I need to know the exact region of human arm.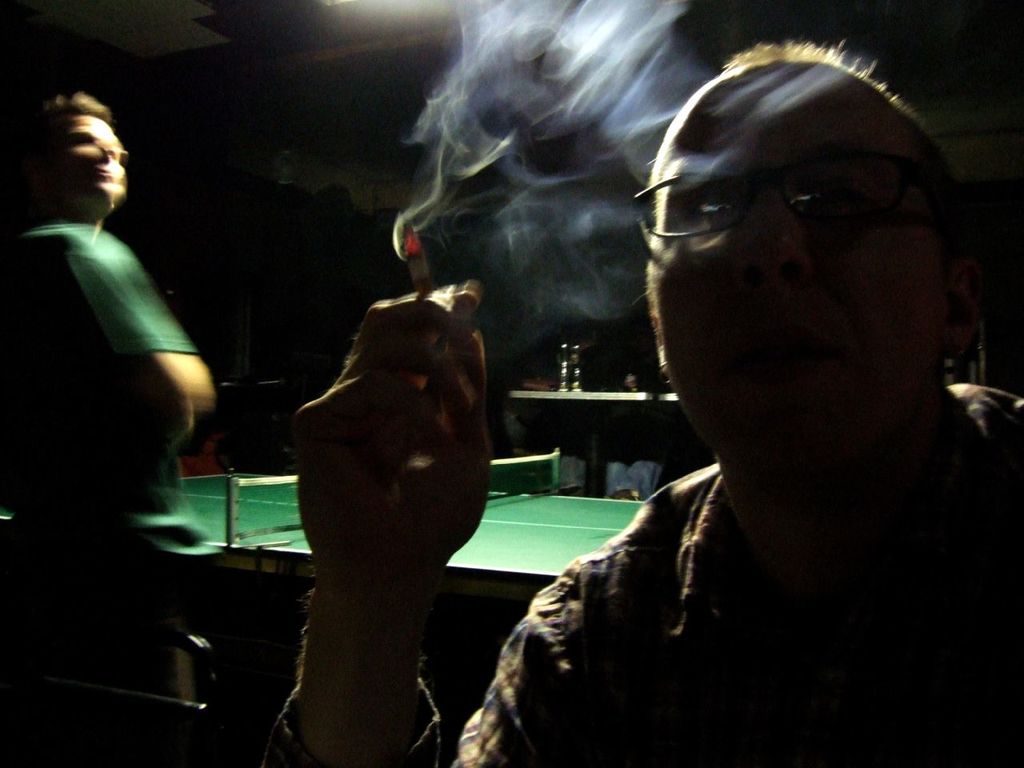
Region: (x1=262, y1=278, x2=612, y2=767).
